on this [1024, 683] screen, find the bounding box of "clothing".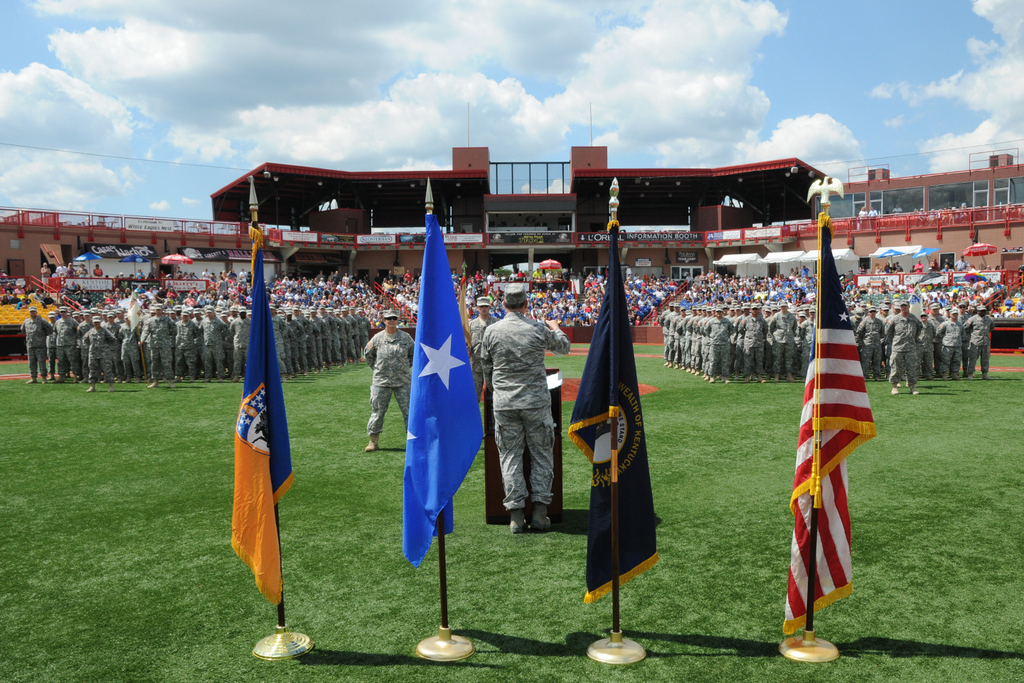
Bounding box: crop(462, 315, 496, 396).
